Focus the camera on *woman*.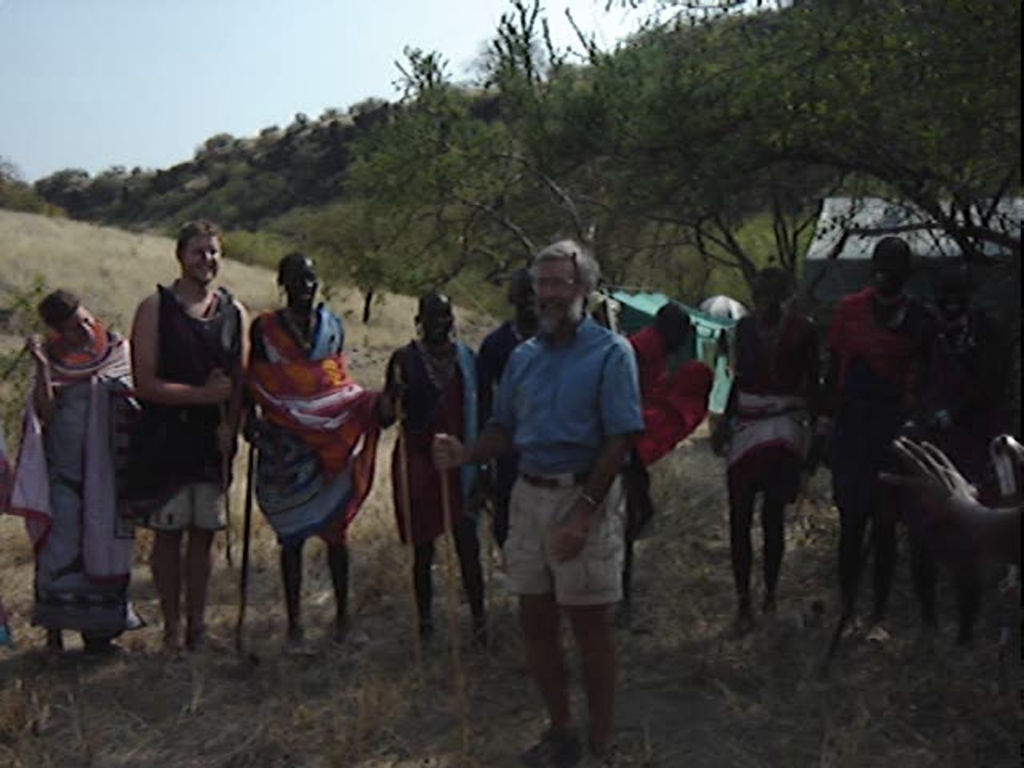
Focus region: <box>3,288,139,653</box>.
